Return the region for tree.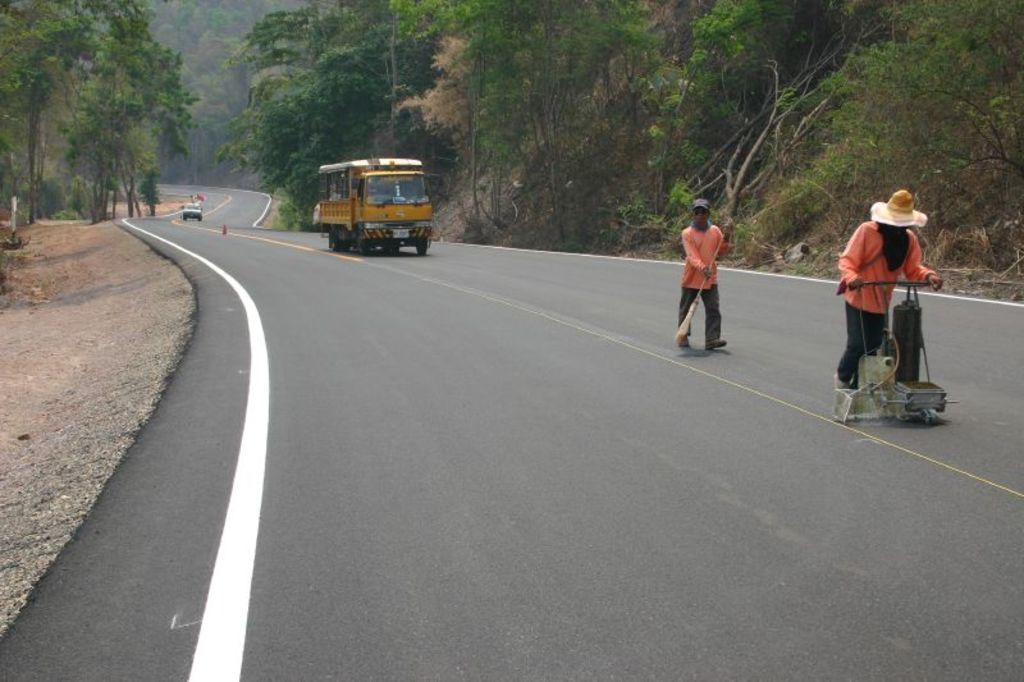
box(657, 0, 905, 257).
